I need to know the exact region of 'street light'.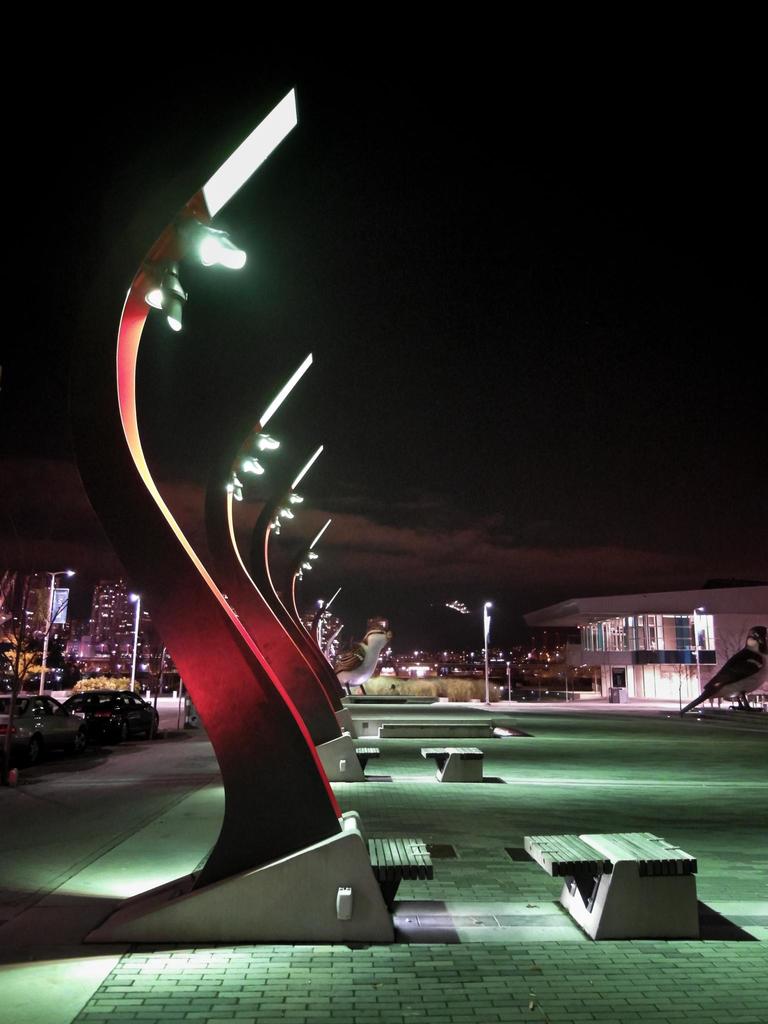
Region: crop(33, 568, 71, 692).
